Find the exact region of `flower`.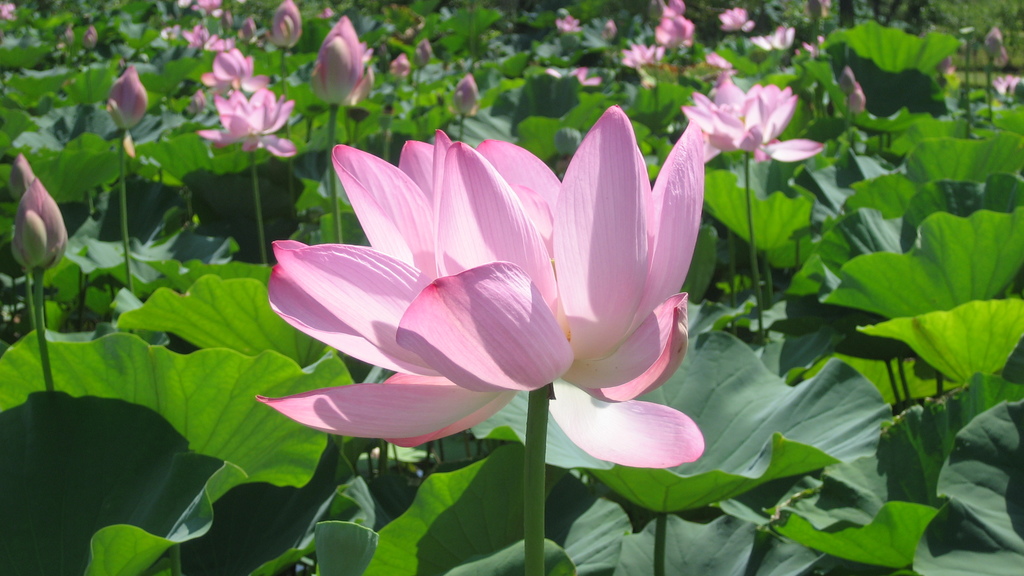
Exact region: {"left": 719, "top": 8, "right": 746, "bottom": 30}.
